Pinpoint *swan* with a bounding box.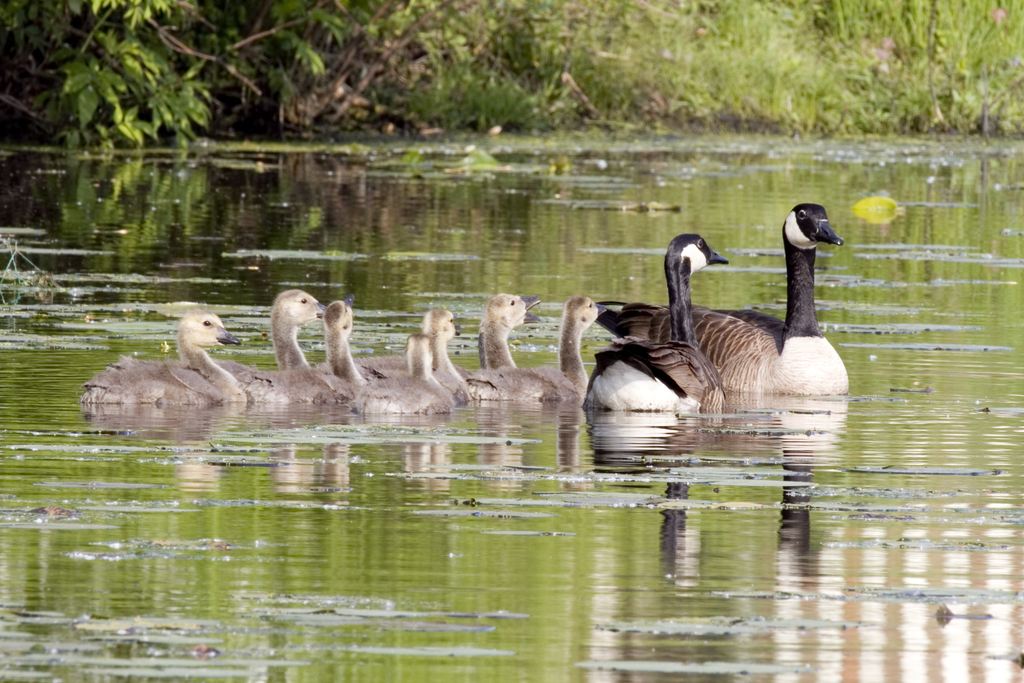
region(216, 292, 340, 407).
